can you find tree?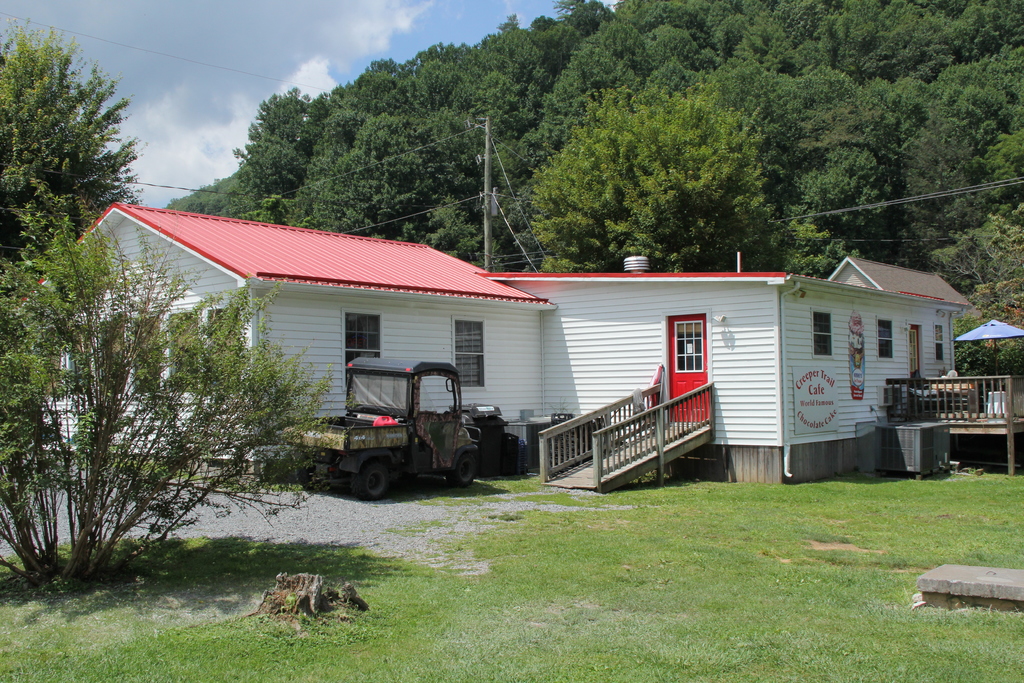
Yes, bounding box: region(229, 75, 321, 211).
